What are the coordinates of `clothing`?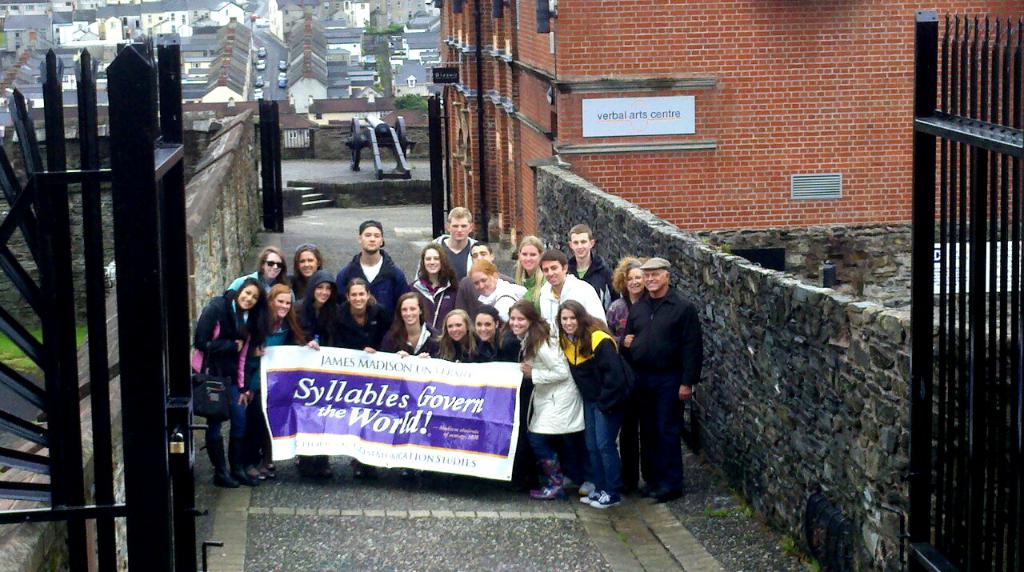
430 330 482 365.
